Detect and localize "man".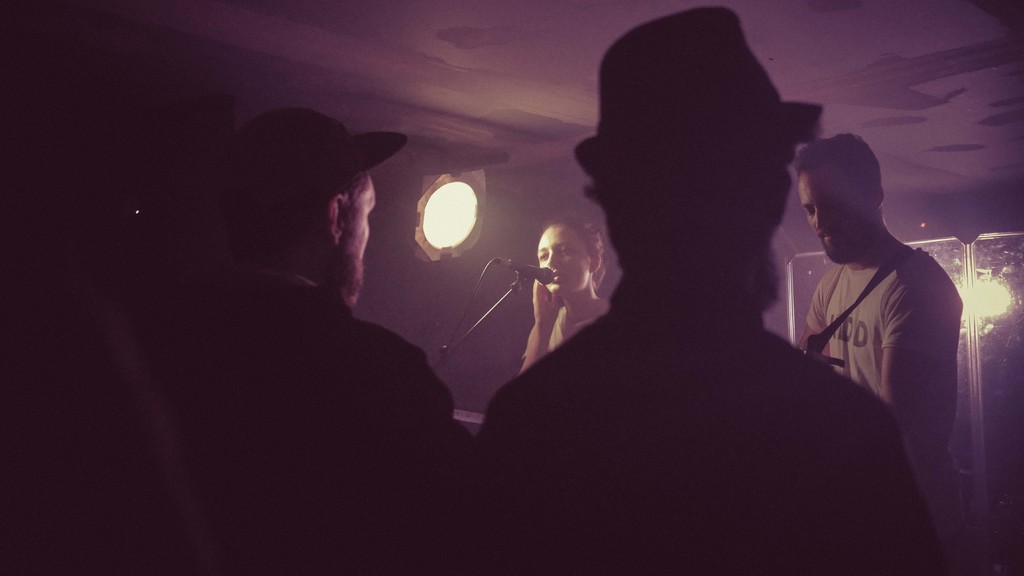
Localized at box(122, 173, 458, 575).
